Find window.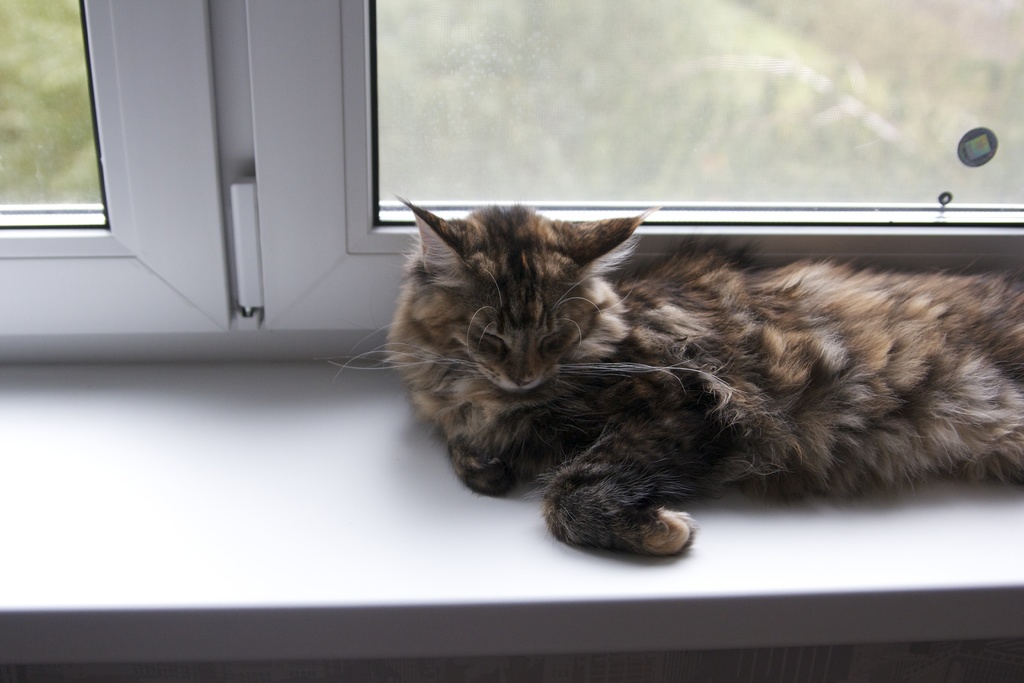
box(374, 0, 1023, 239).
